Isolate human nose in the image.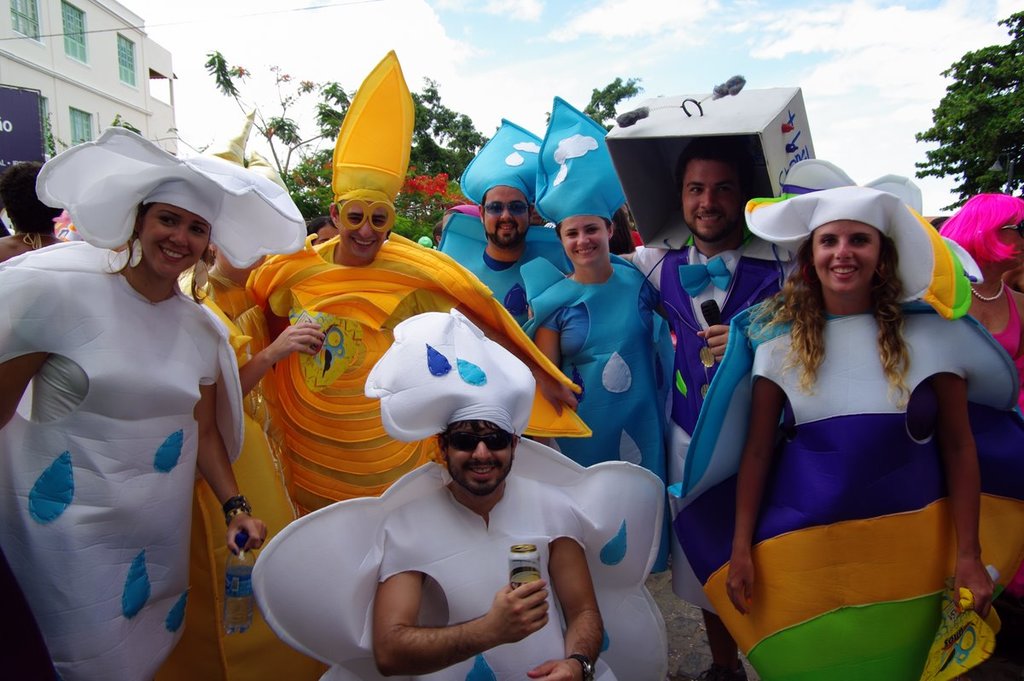
Isolated region: region(835, 240, 852, 260).
